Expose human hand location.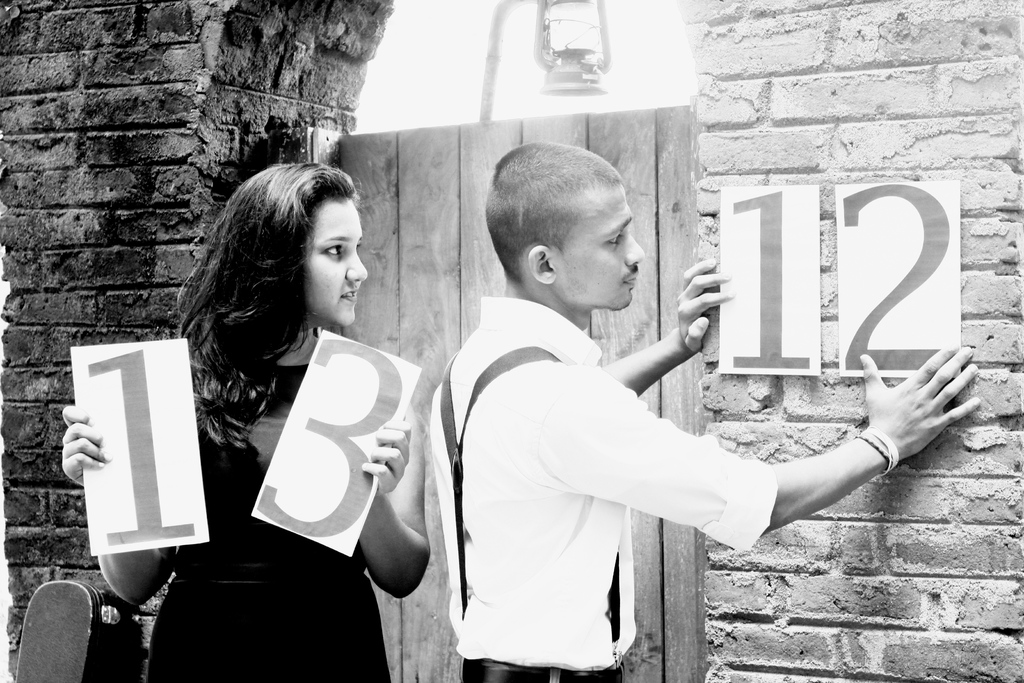
Exposed at x1=675 y1=256 x2=733 y2=356.
